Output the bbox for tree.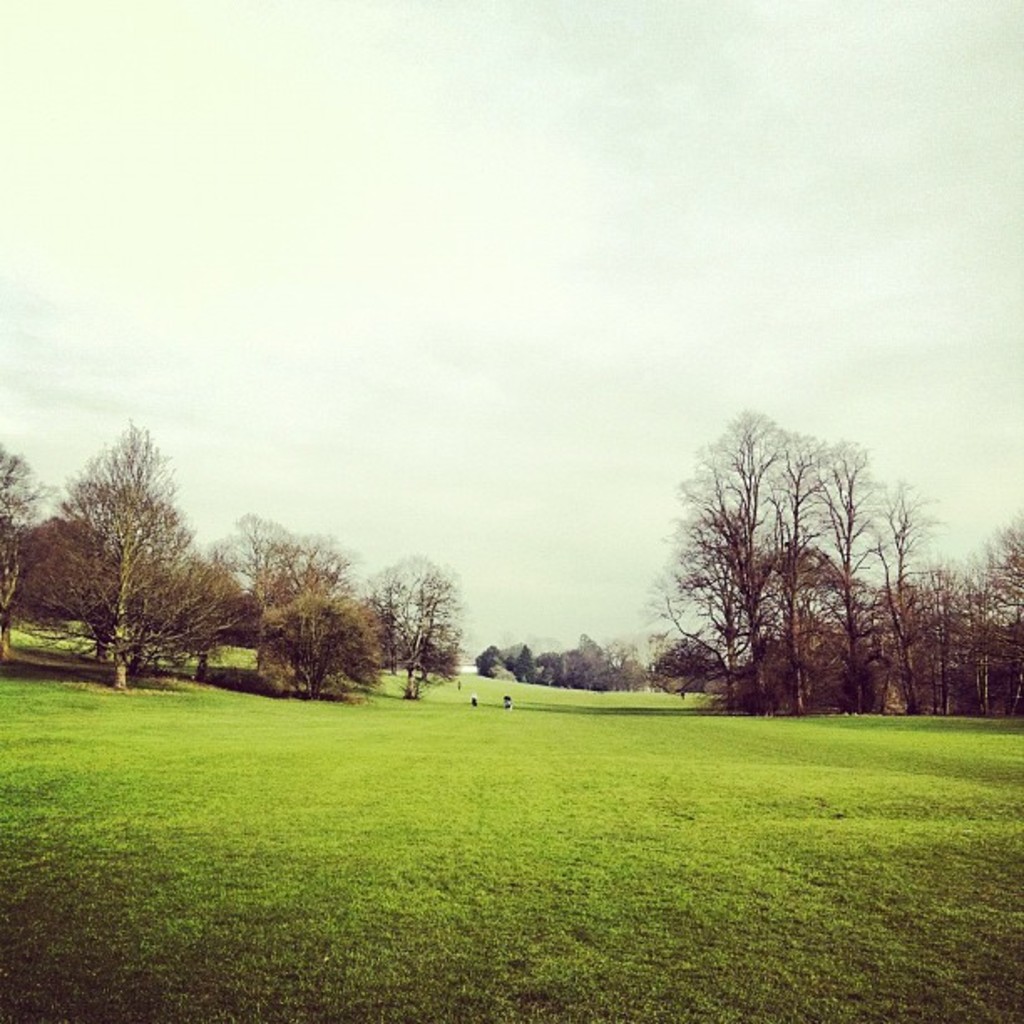
[0,437,59,636].
